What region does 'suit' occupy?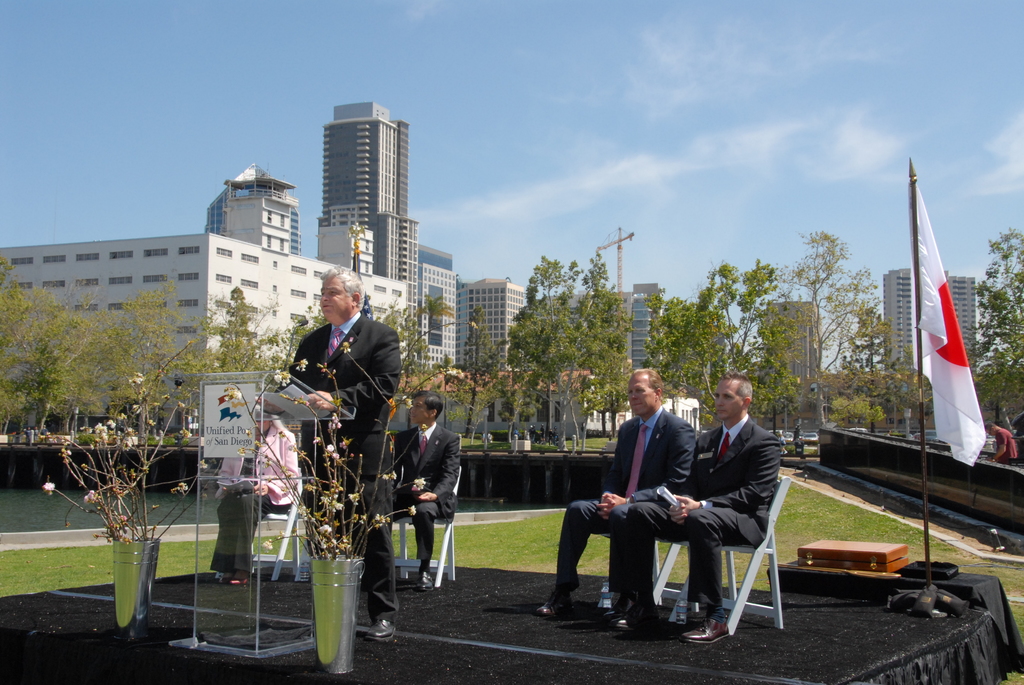
{"left": 269, "top": 311, "right": 403, "bottom": 624}.
